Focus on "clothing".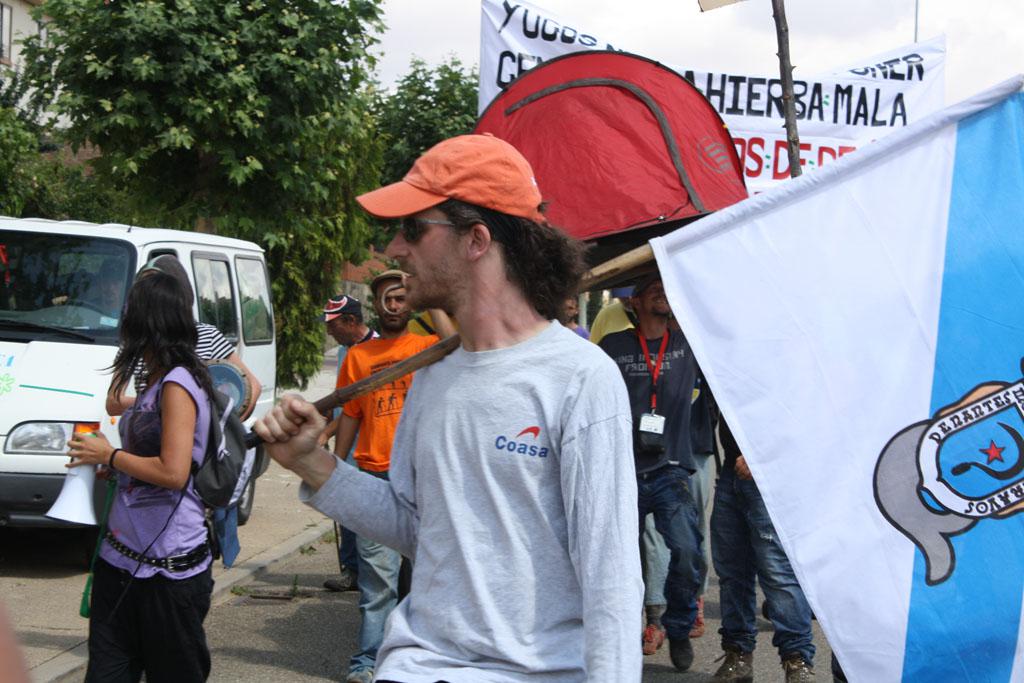
Focused at [x1=644, y1=365, x2=718, y2=629].
